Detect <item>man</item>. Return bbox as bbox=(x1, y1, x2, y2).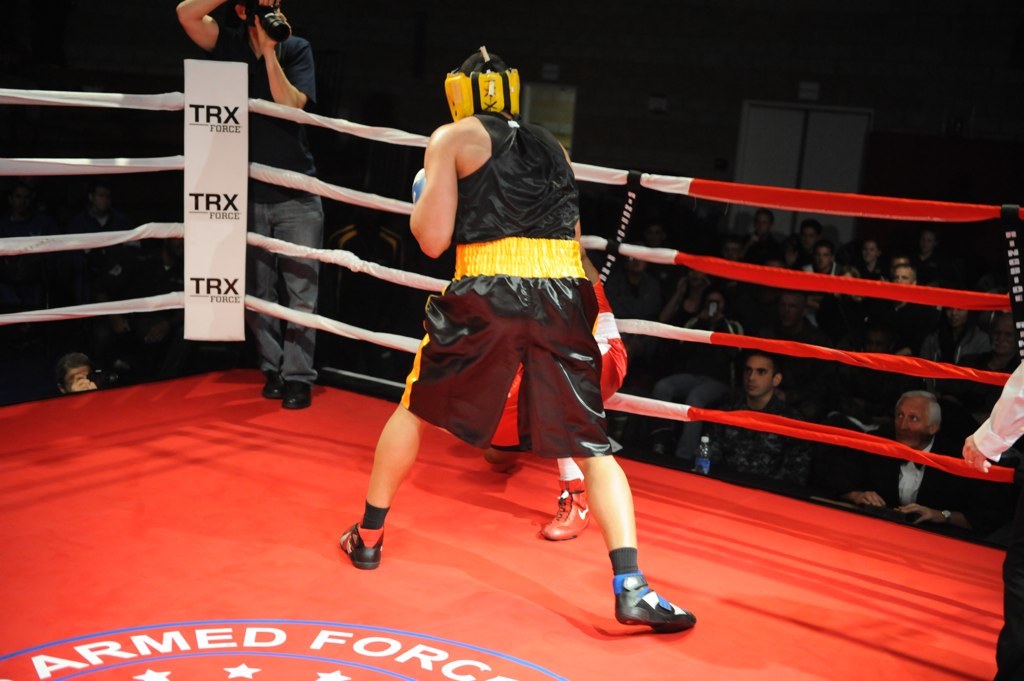
bbox=(831, 390, 995, 533).
